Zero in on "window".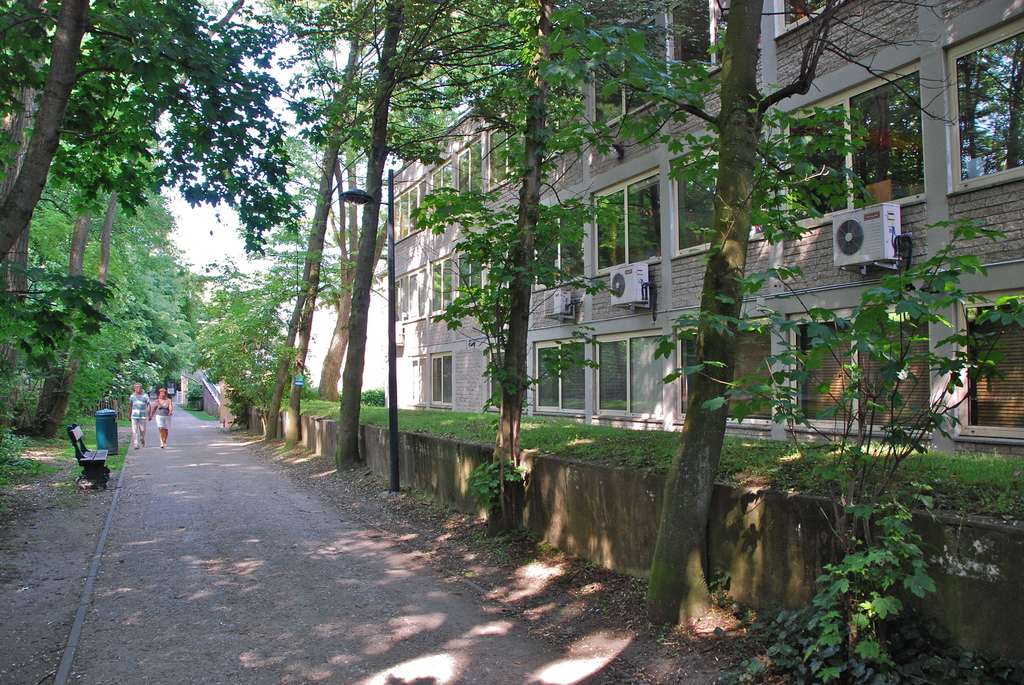
Zeroed in: l=664, t=125, r=766, b=256.
